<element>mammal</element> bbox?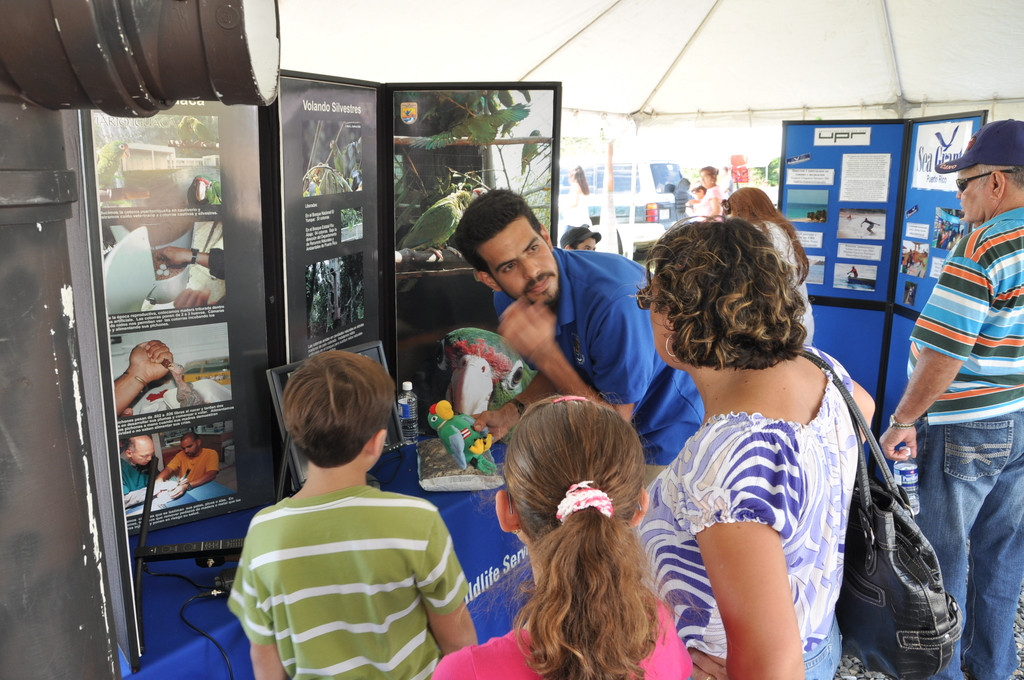
locate(222, 346, 478, 679)
